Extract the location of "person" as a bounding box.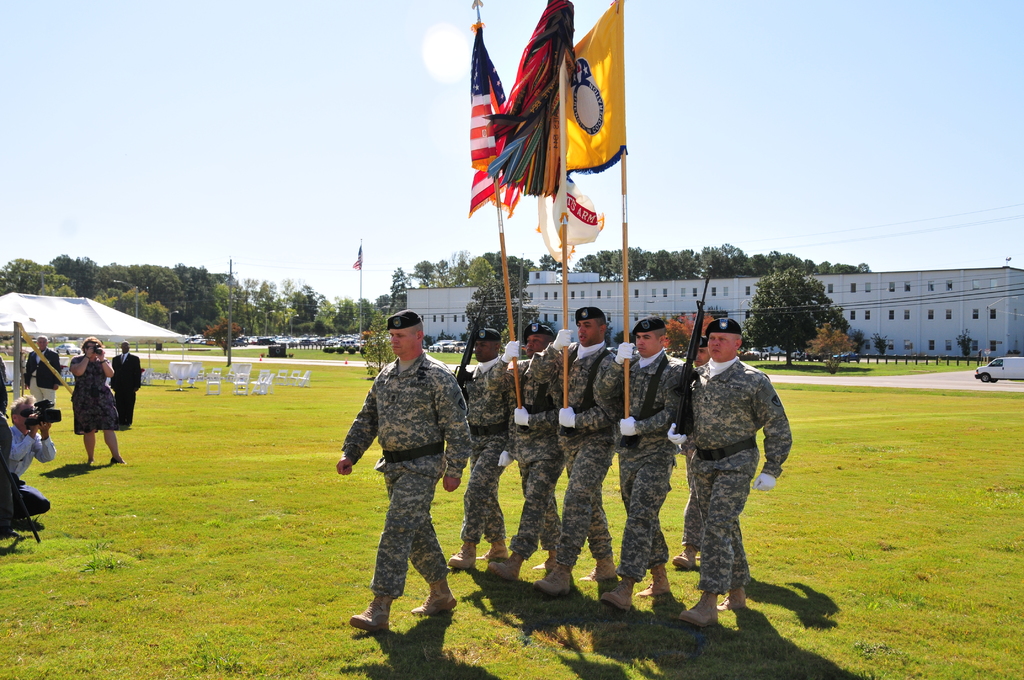
box=[20, 332, 67, 441].
